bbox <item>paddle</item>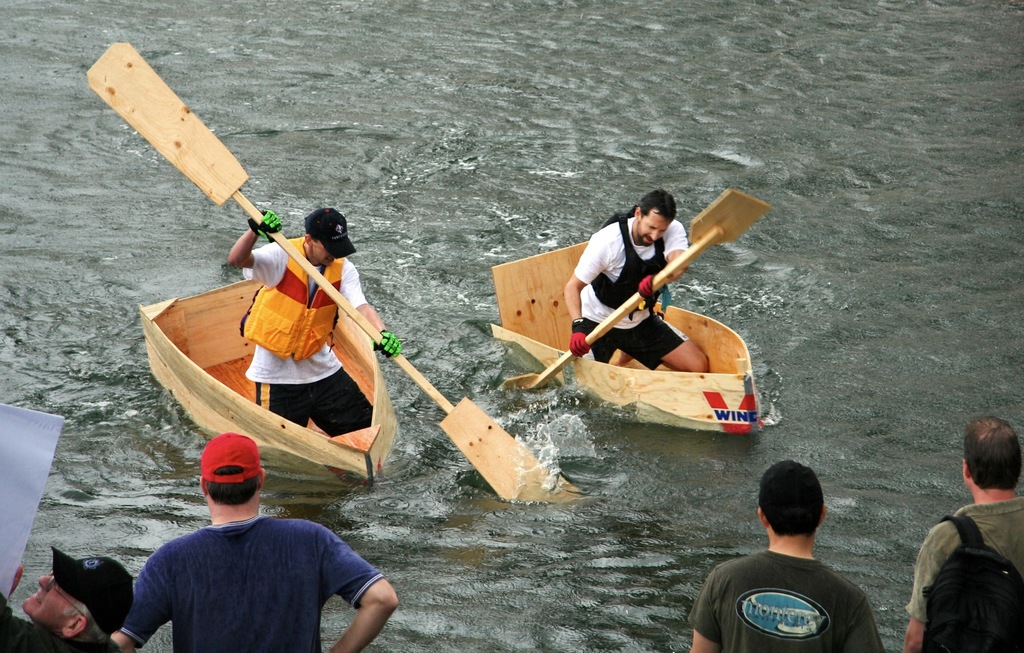
(503,189,768,394)
